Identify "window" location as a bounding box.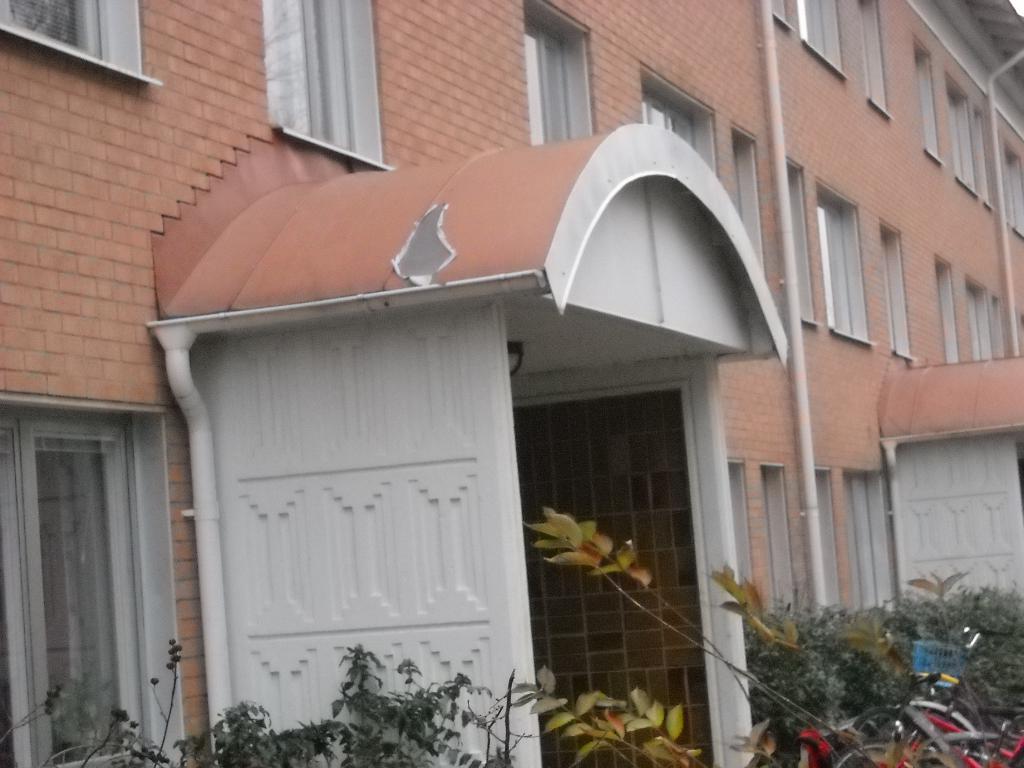
locate(967, 285, 1007, 362).
